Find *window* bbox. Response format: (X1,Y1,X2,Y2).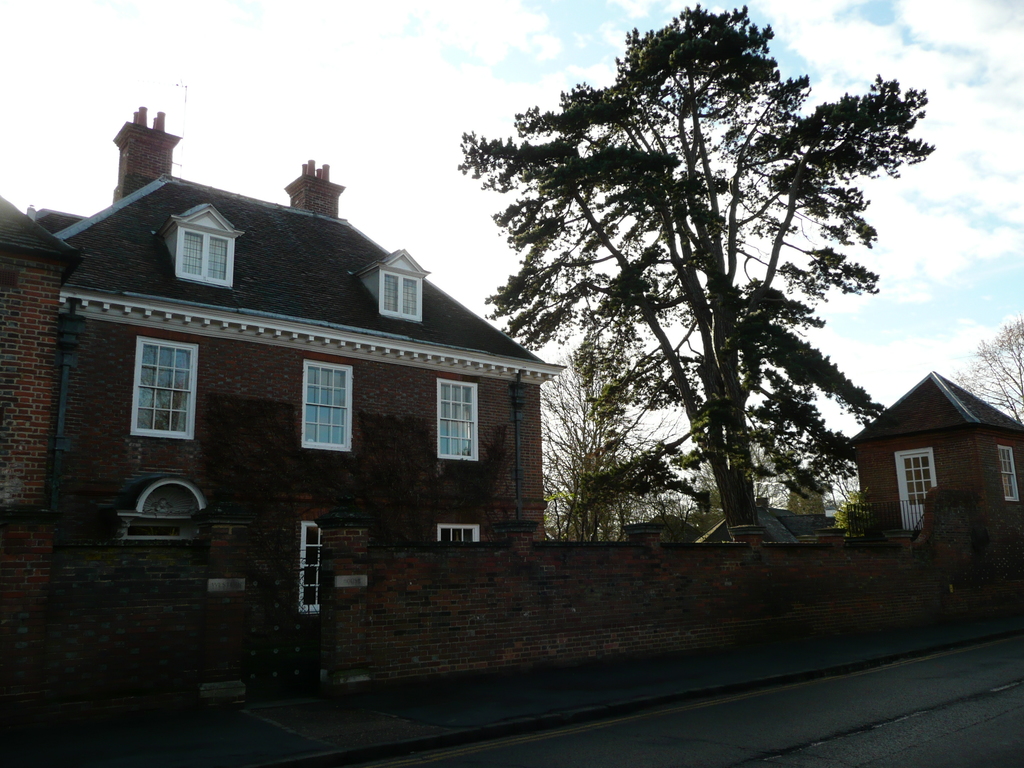
(300,515,317,613).
